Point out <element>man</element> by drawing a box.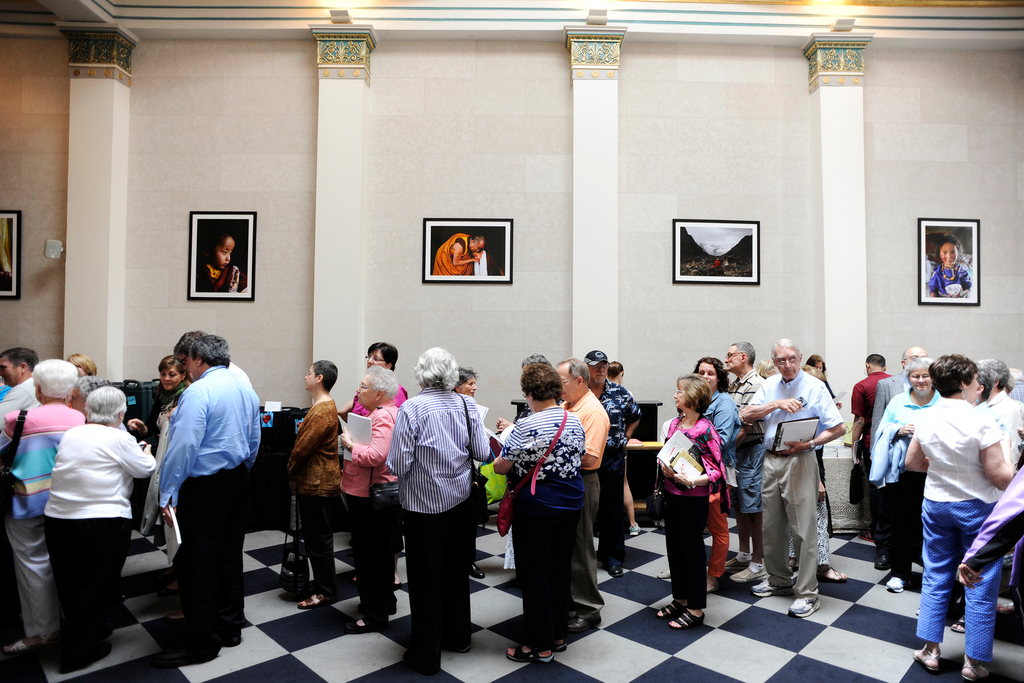
{"x1": 0, "y1": 349, "x2": 36, "y2": 460}.
